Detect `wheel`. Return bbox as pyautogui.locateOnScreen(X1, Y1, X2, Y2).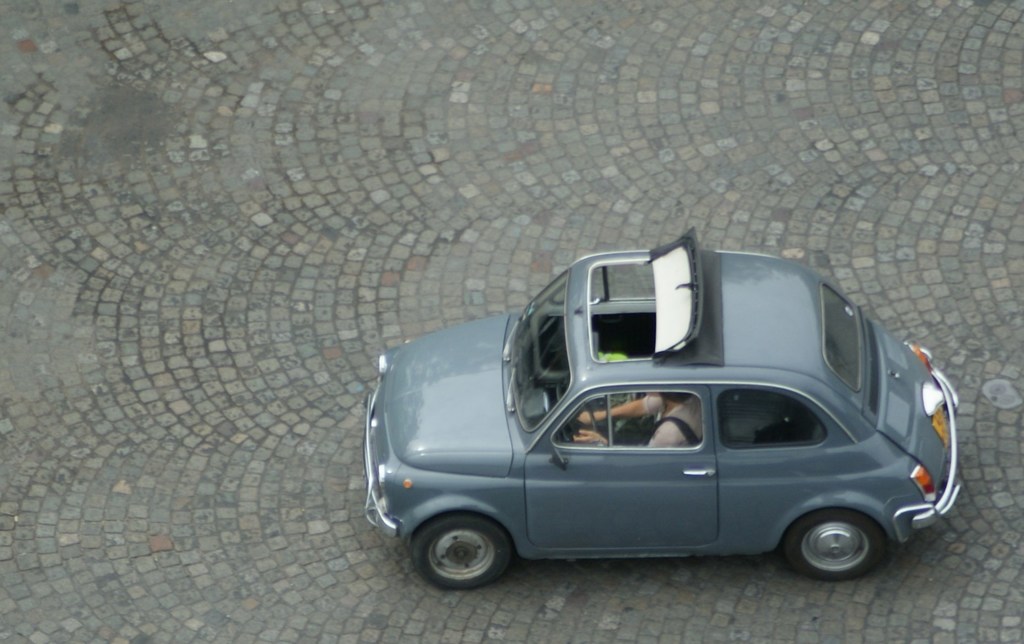
pyautogui.locateOnScreen(798, 510, 900, 580).
